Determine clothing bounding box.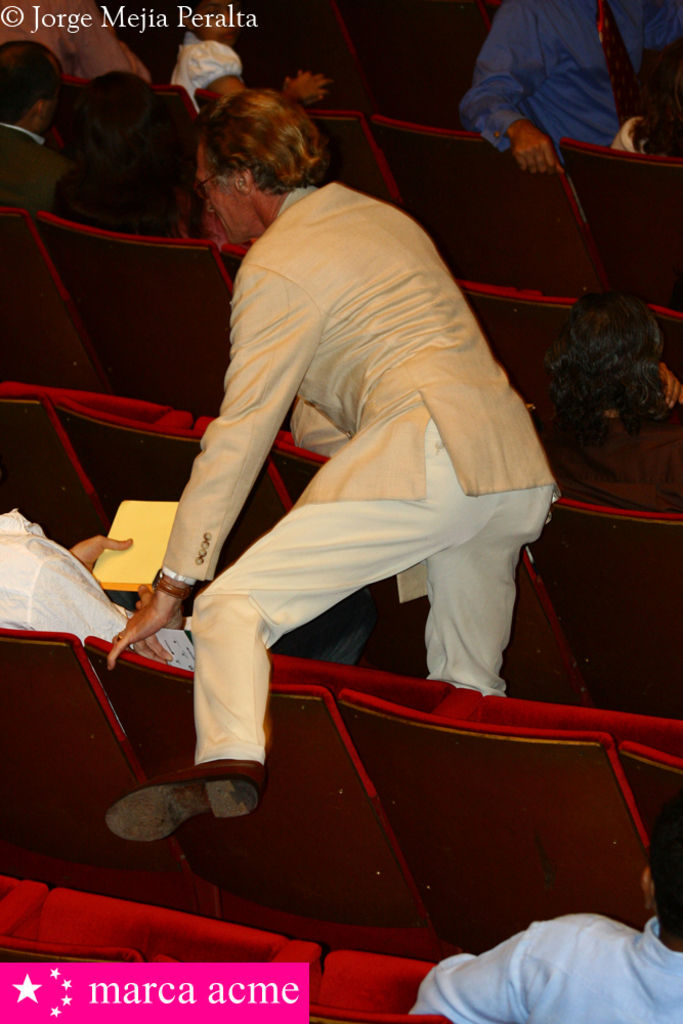
Determined: rect(0, 127, 69, 213).
